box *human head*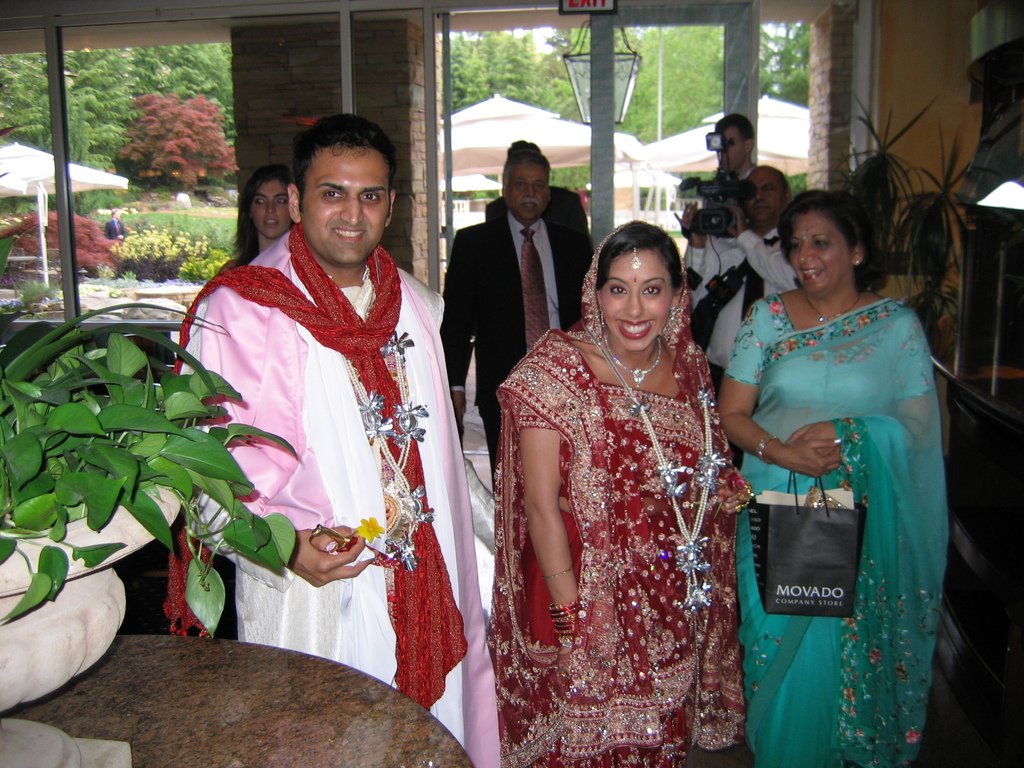
240 167 296 233
